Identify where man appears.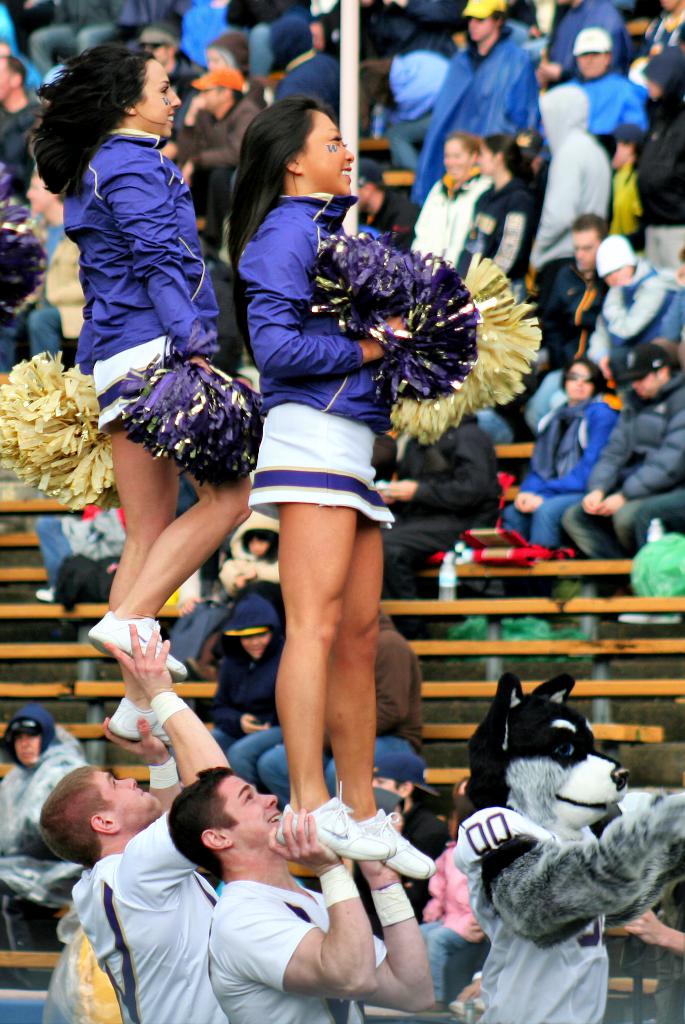
Appears at l=137, t=23, r=197, b=92.
